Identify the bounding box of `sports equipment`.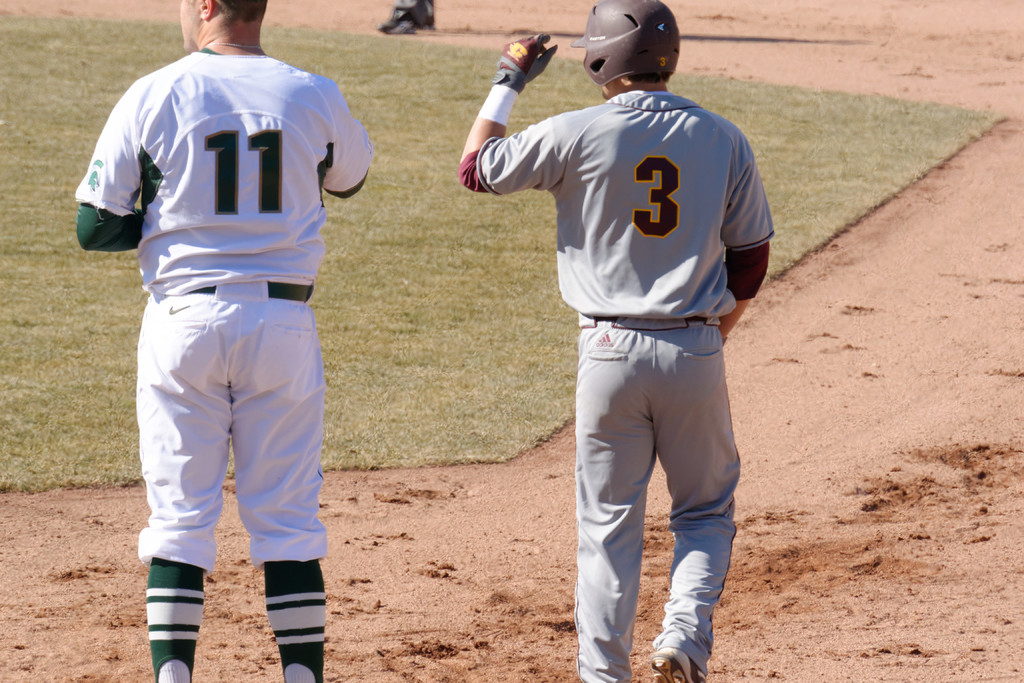
(569, 0, 684, 88).
